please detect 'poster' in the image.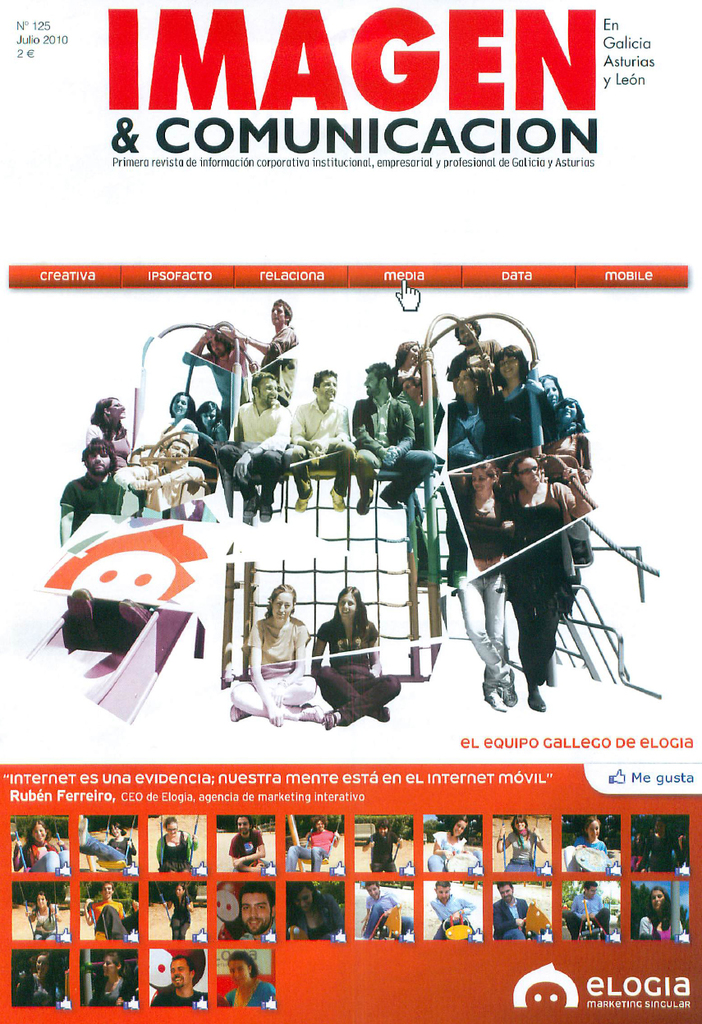
bbox=[0, 0, 701, 1023].
